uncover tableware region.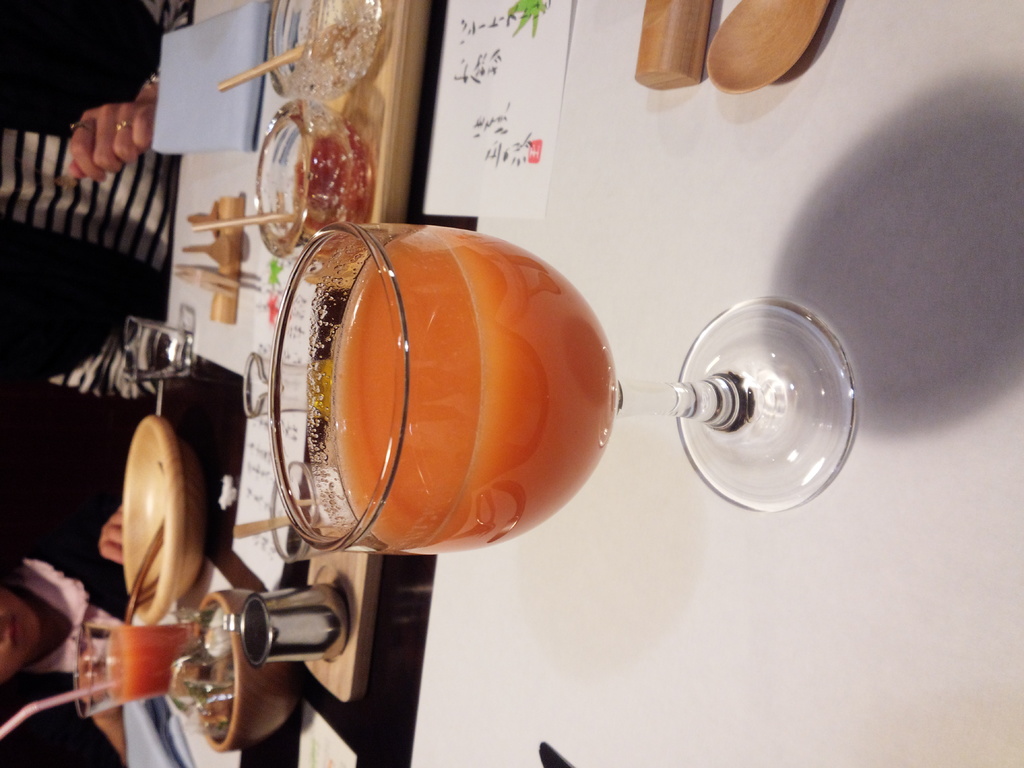
Uncovered: bbox=[302, 207, 647, 602].
